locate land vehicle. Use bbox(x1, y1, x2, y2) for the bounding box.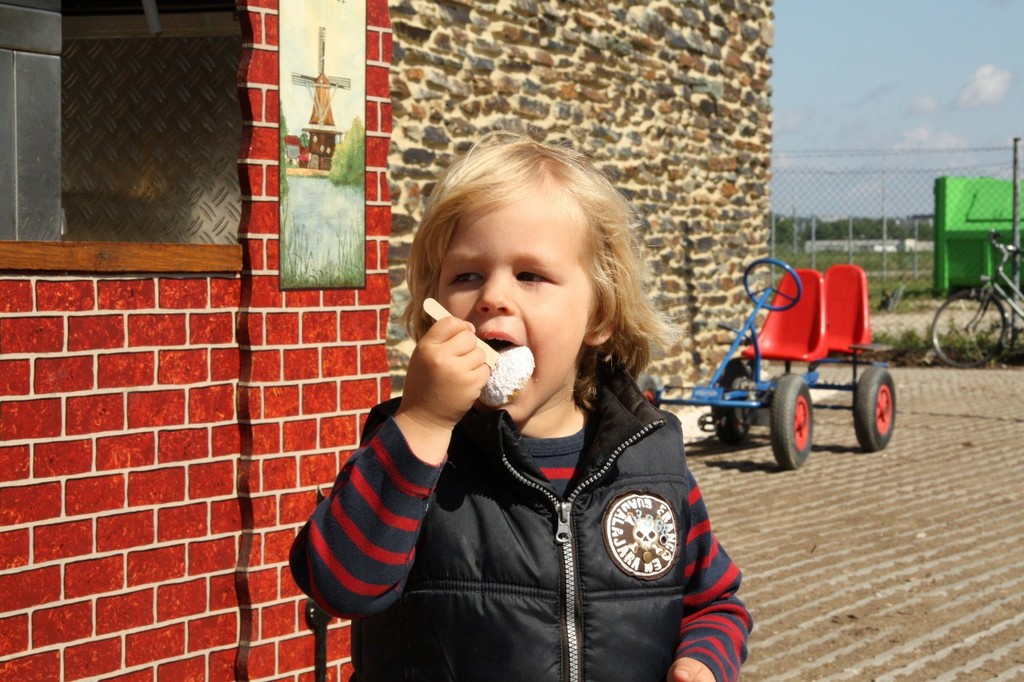
bbox(927, 233, 1023, 365).
